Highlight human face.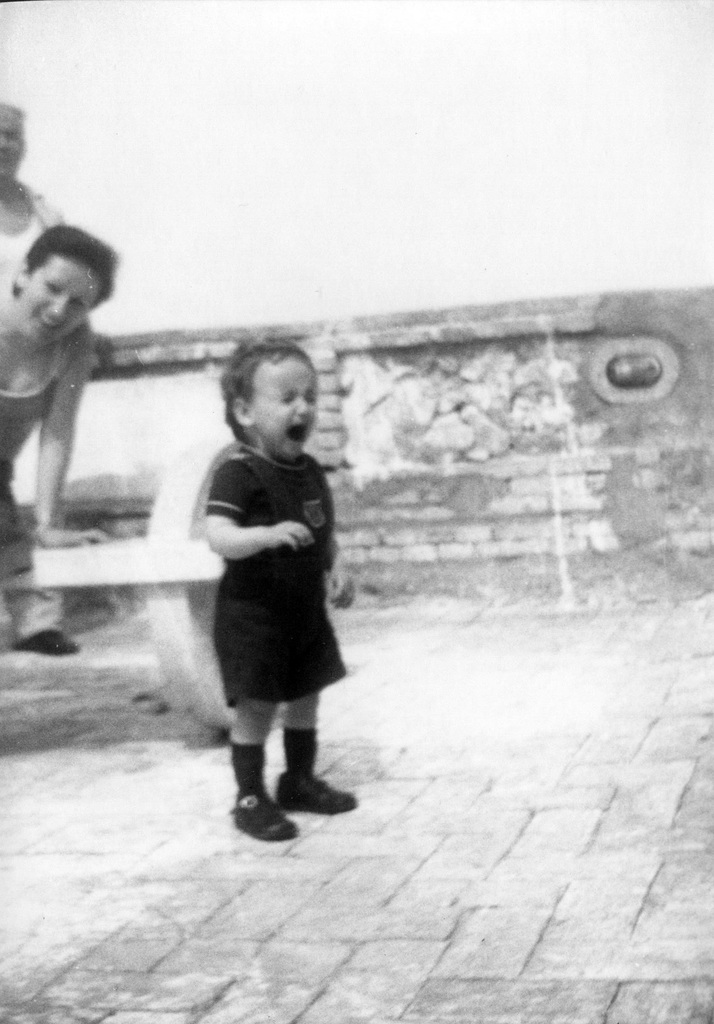
Highlighted region: 255:352:318:462.
